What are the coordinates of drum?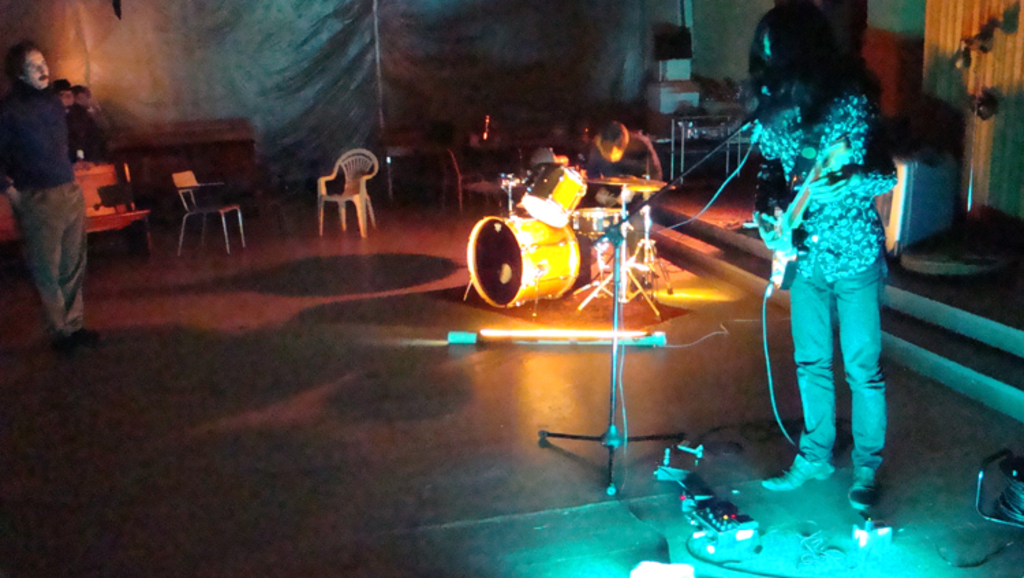
<region>571, 208, 628, 239</region>.
